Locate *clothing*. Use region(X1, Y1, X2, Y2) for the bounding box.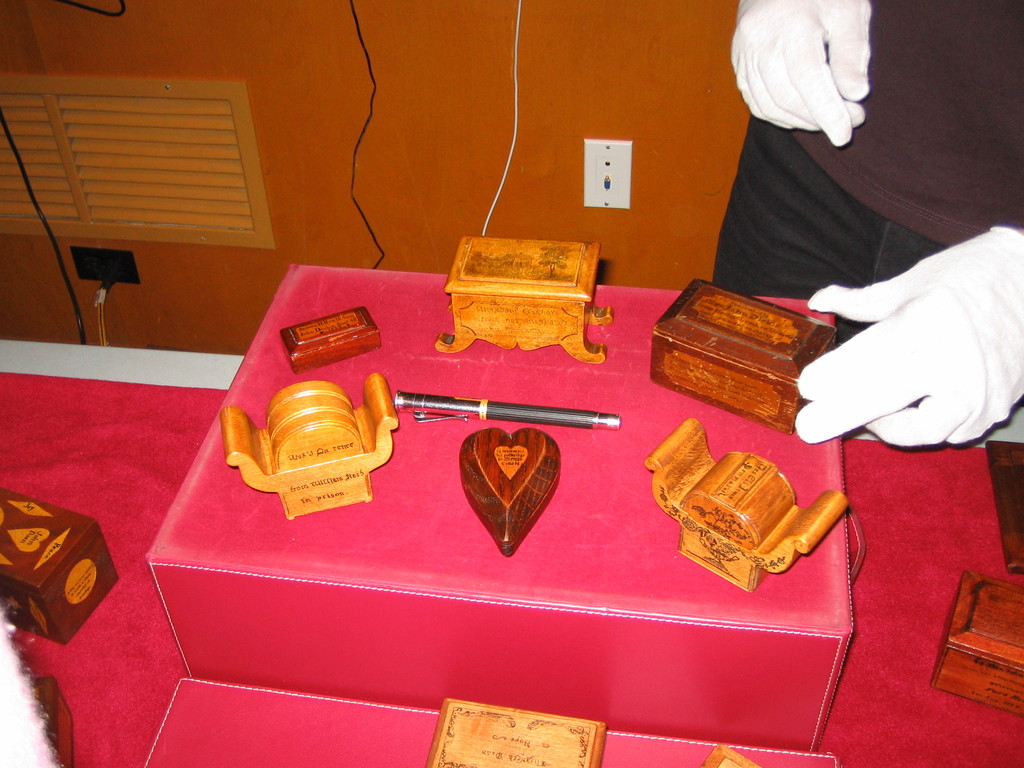
region(706, 107, 963, 319).
